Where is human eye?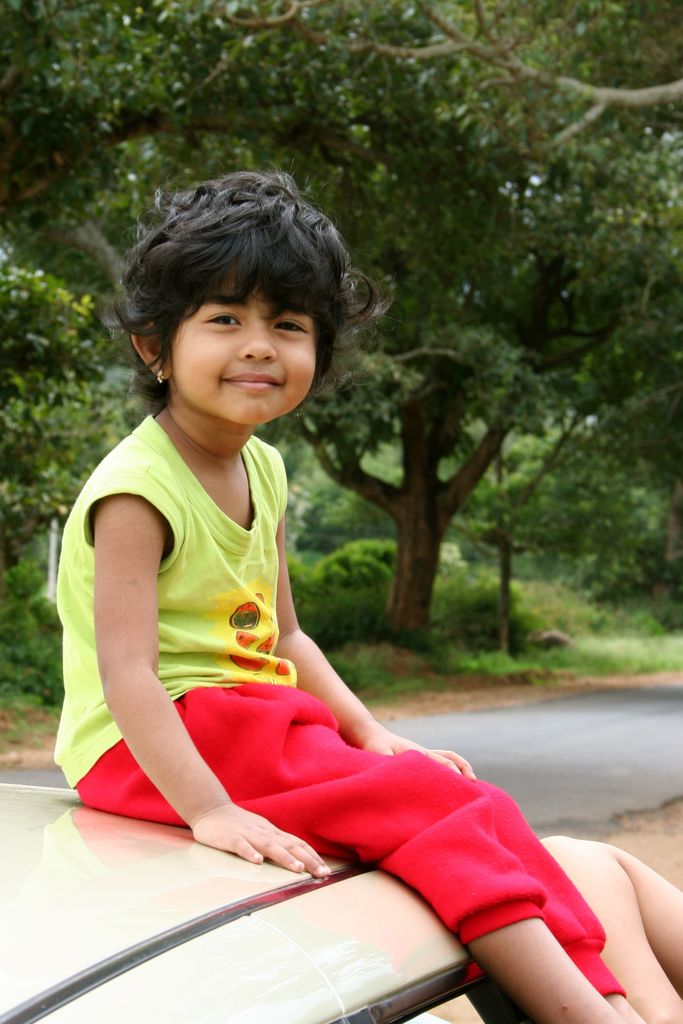
264:319:304:344.
